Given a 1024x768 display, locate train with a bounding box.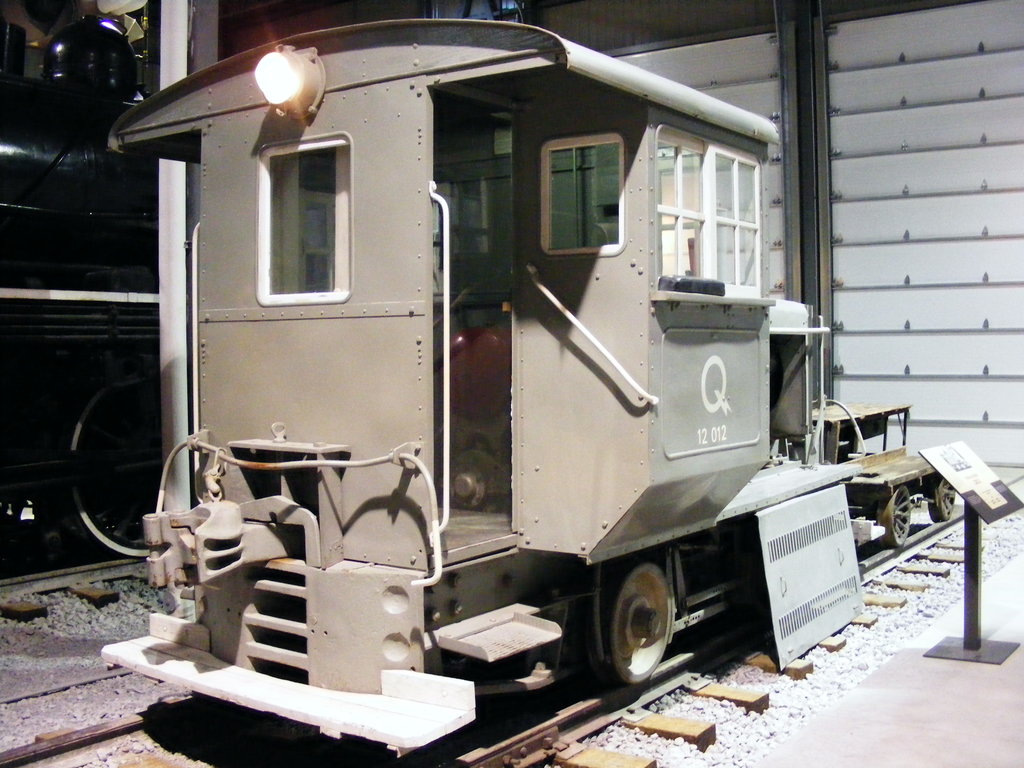
Located: select_region(107, 21, 956, 756).
